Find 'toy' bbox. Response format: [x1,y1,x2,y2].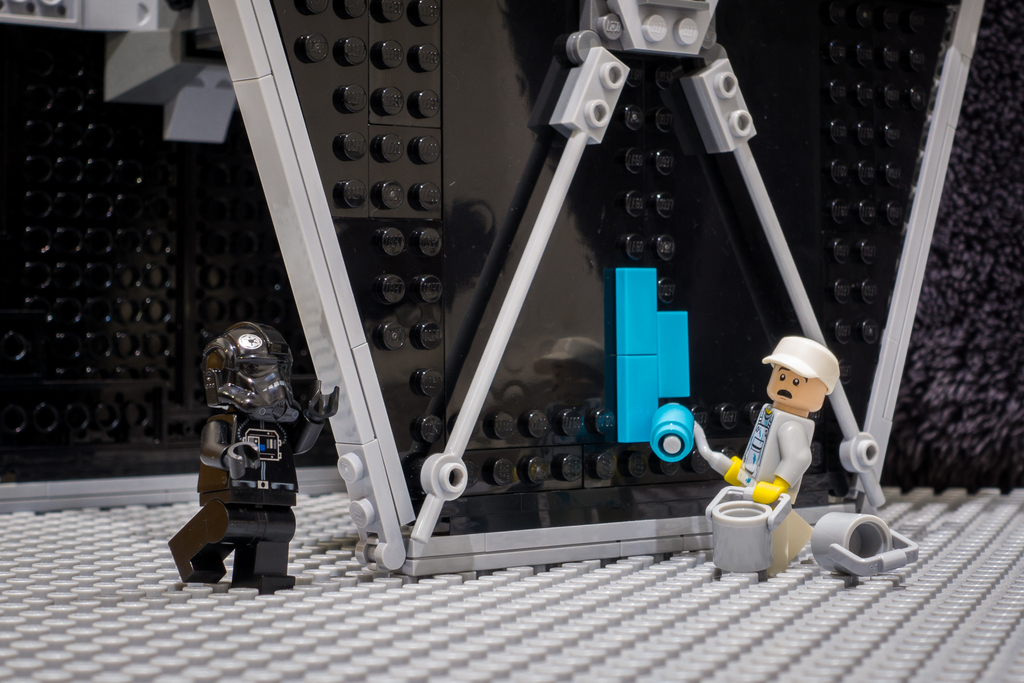
[642,401,694,457].
